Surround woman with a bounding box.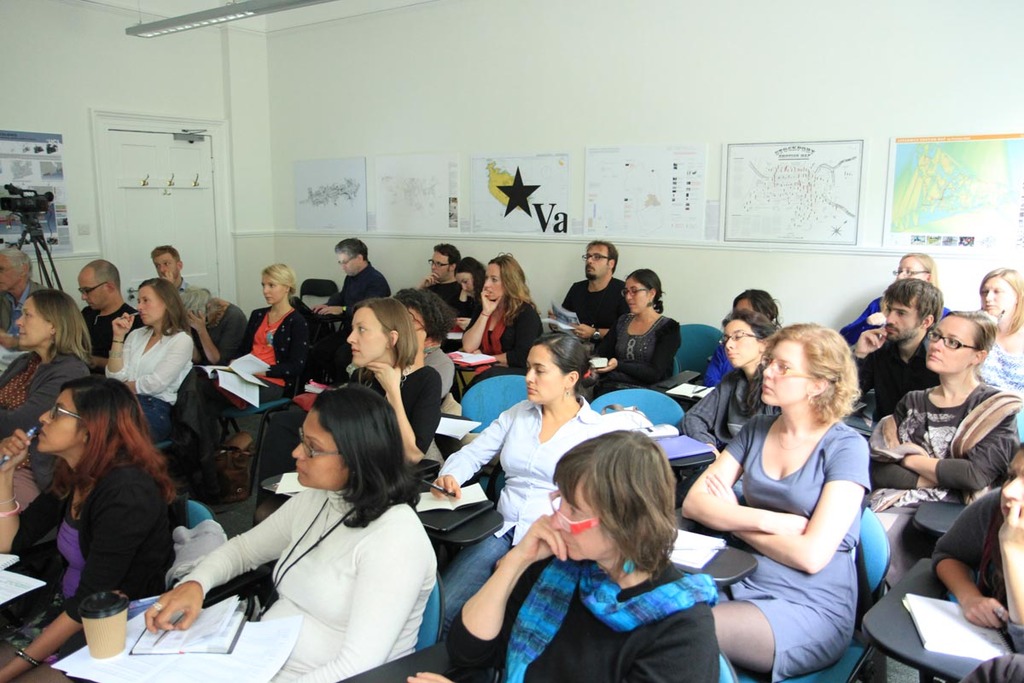
l=447, t=250, r=544, b=400.
